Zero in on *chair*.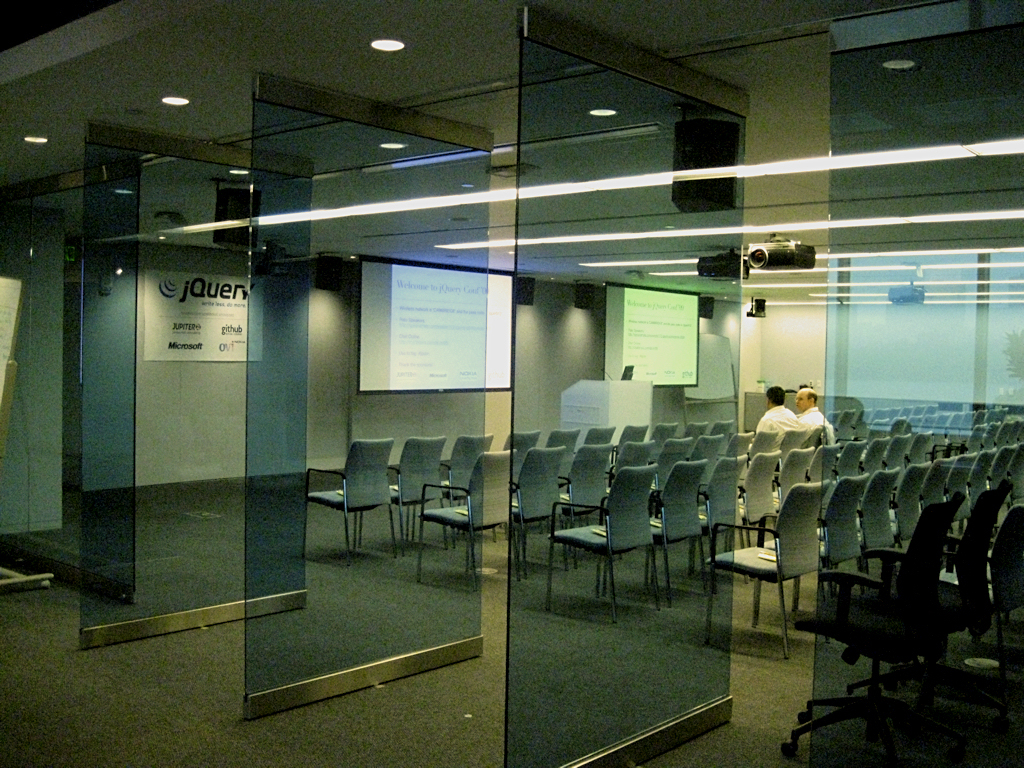
Zeroed in: l=854, t=460, r=929, b=557.
